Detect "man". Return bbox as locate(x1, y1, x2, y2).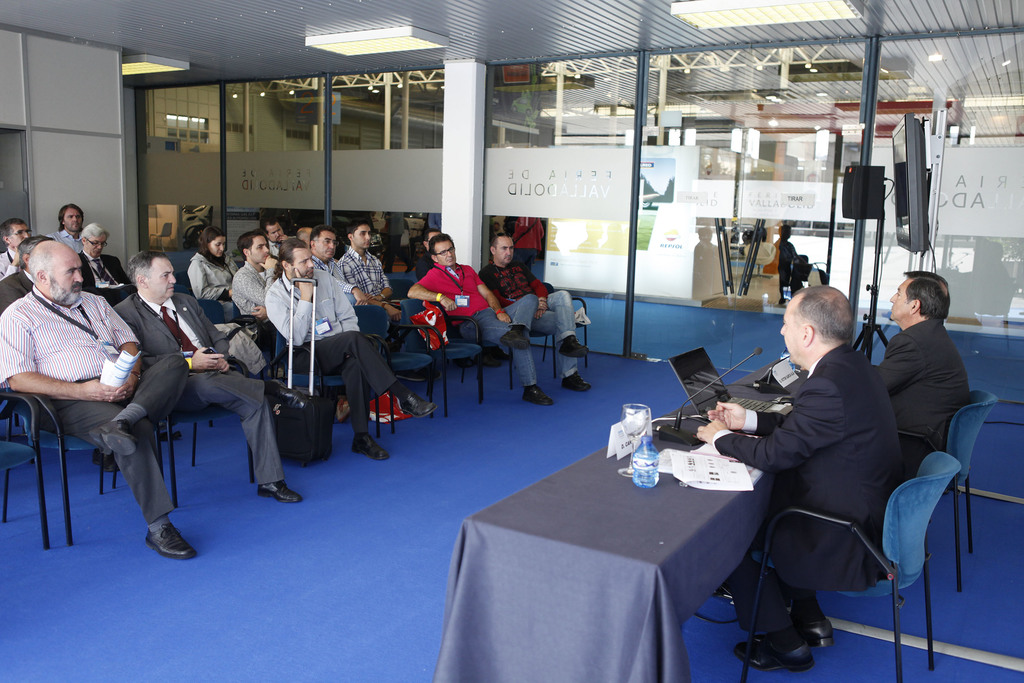
locate(262, 246, 375, 481).
